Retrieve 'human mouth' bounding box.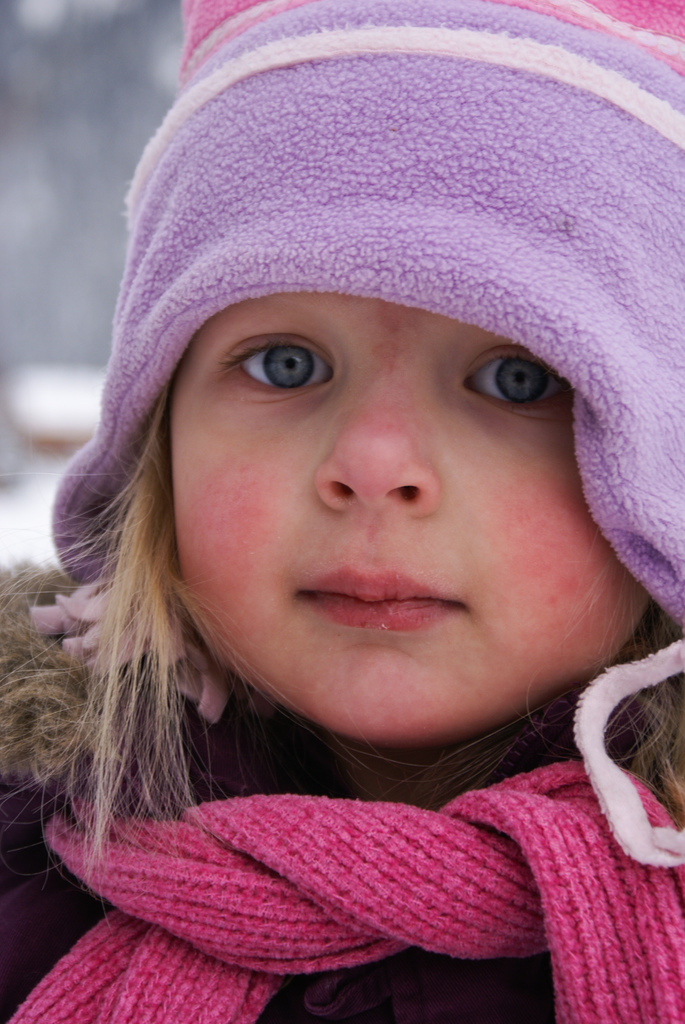
Bounding box: (x1=301, y1=572, x2=462, y2=630).
